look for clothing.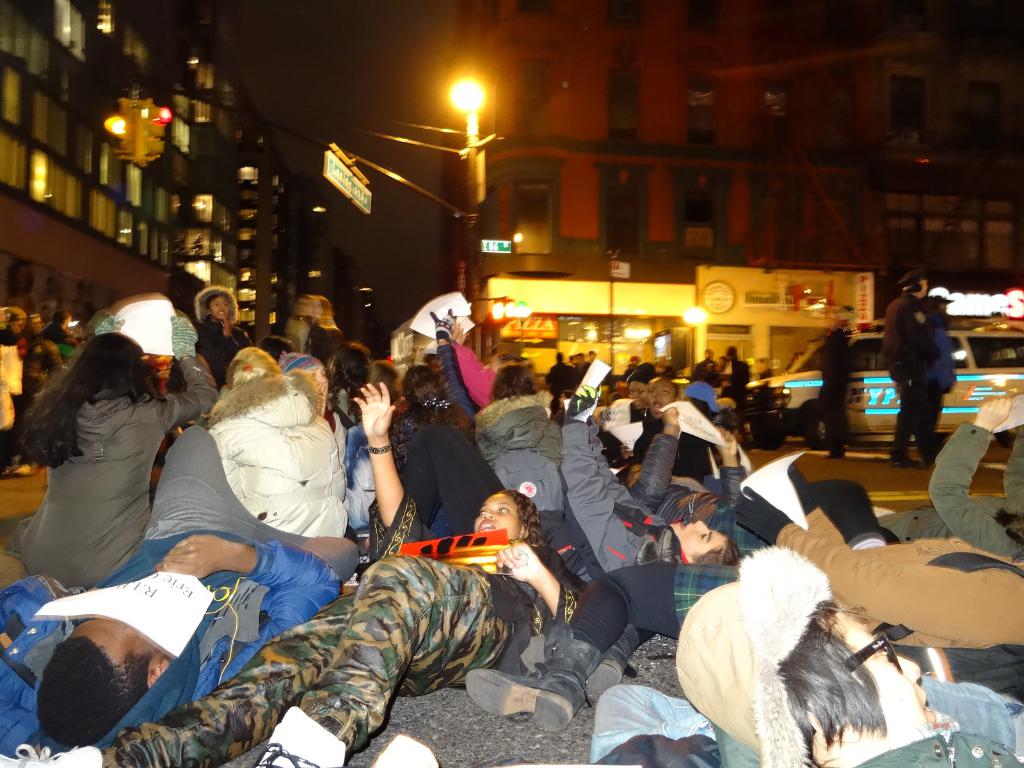
Found: detection(13, 349, 184, 589).
